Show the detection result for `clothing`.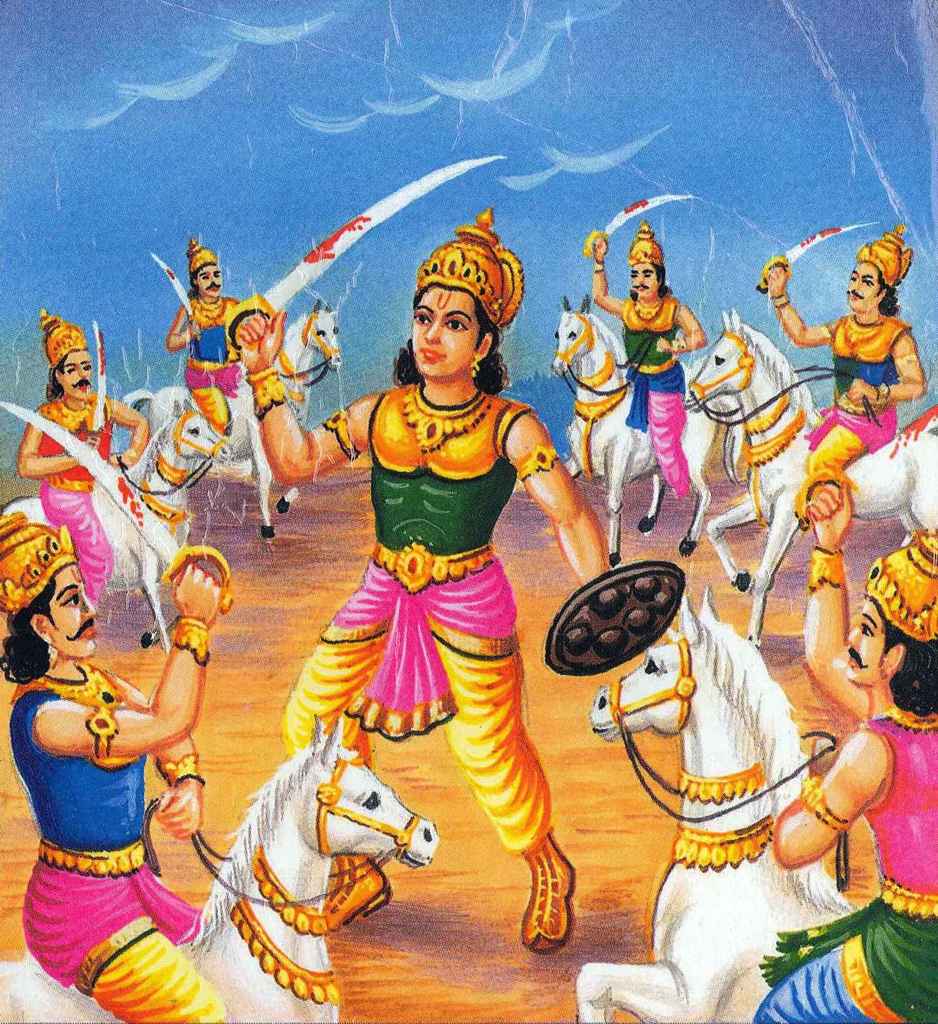
detection(186, 293, 243, 440).
